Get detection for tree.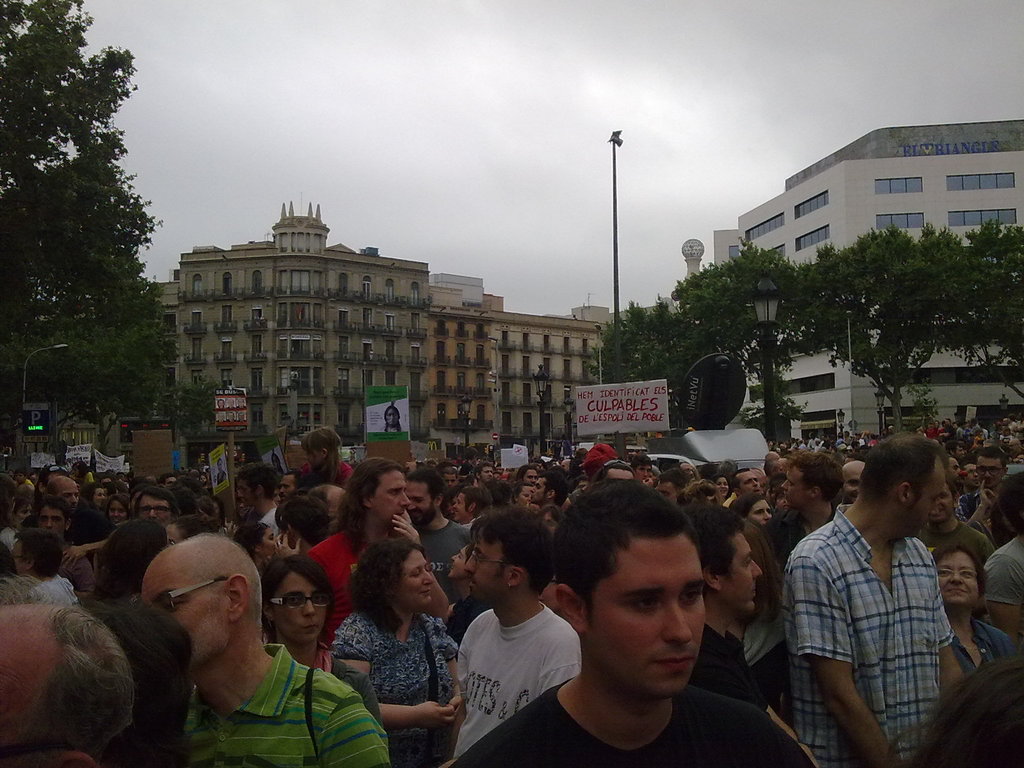
Detection: box=[0, 0, 181, 436].
